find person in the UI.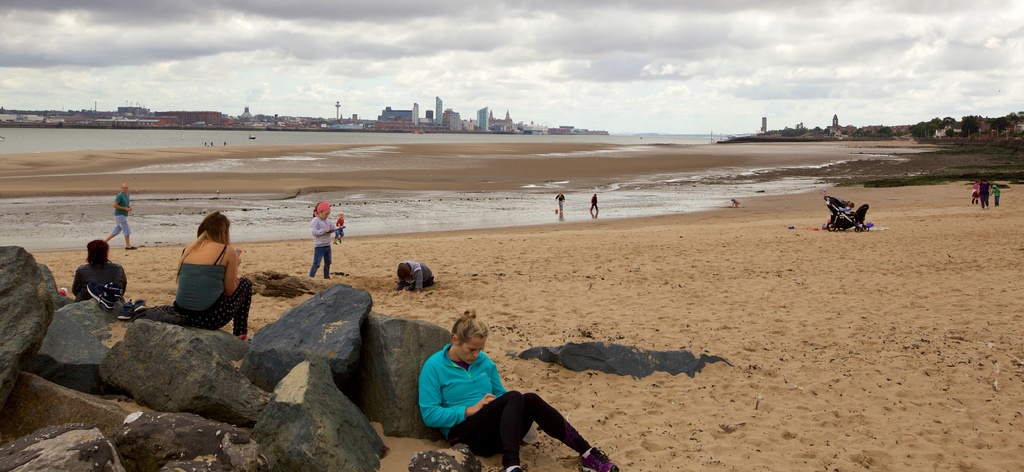
UI element at <region>106, 184, 132, 248</region>.
